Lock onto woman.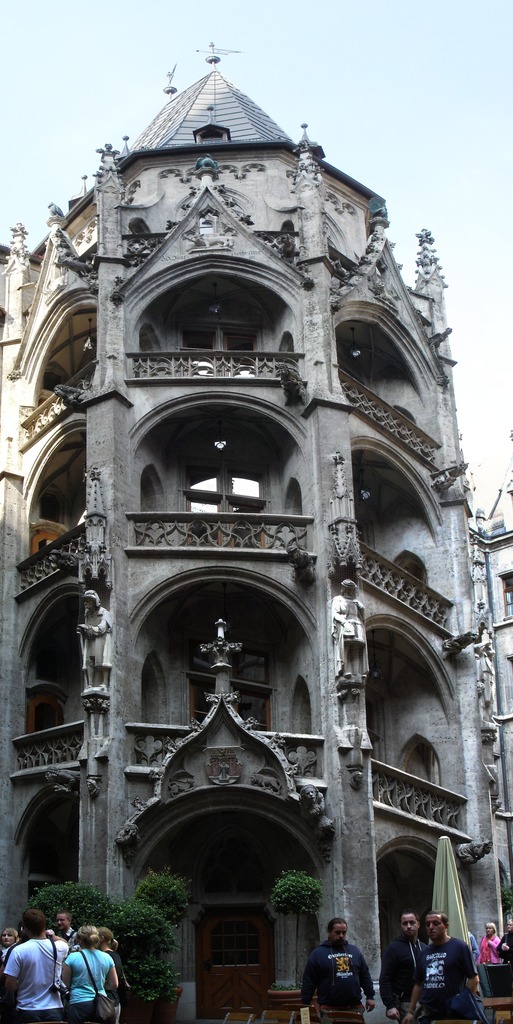
Locked: {"left": 62, "top": 918, "right": 118, "bottom": 1008}.
